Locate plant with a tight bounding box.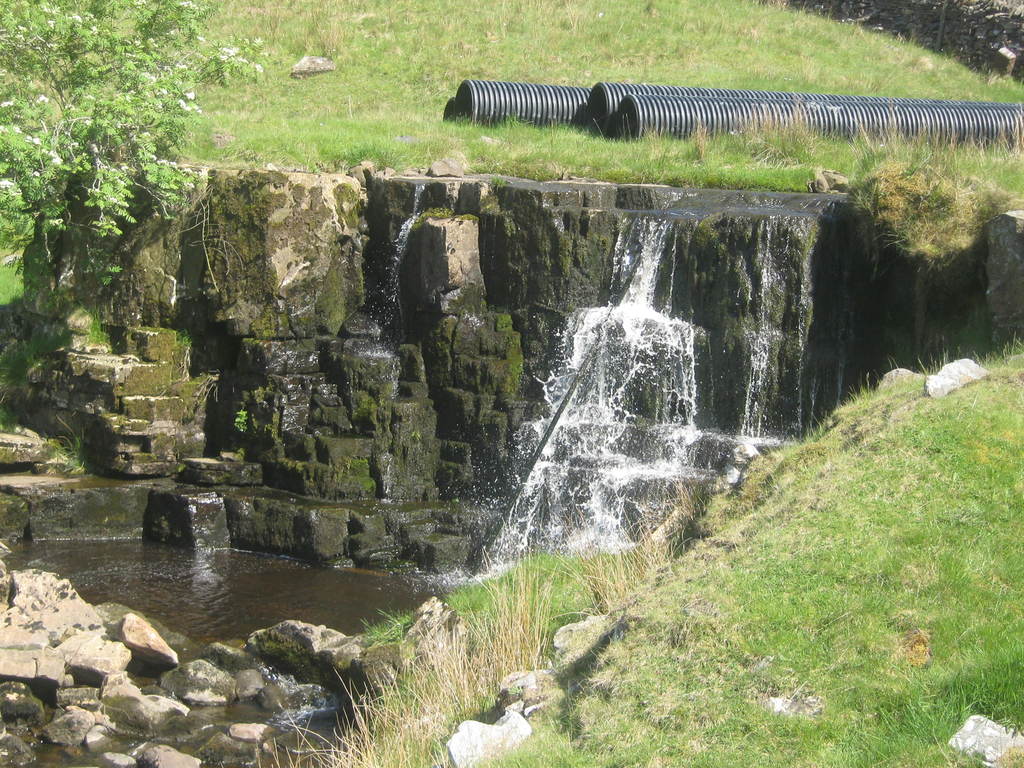
bbox=(232, 405, 253, 435).
